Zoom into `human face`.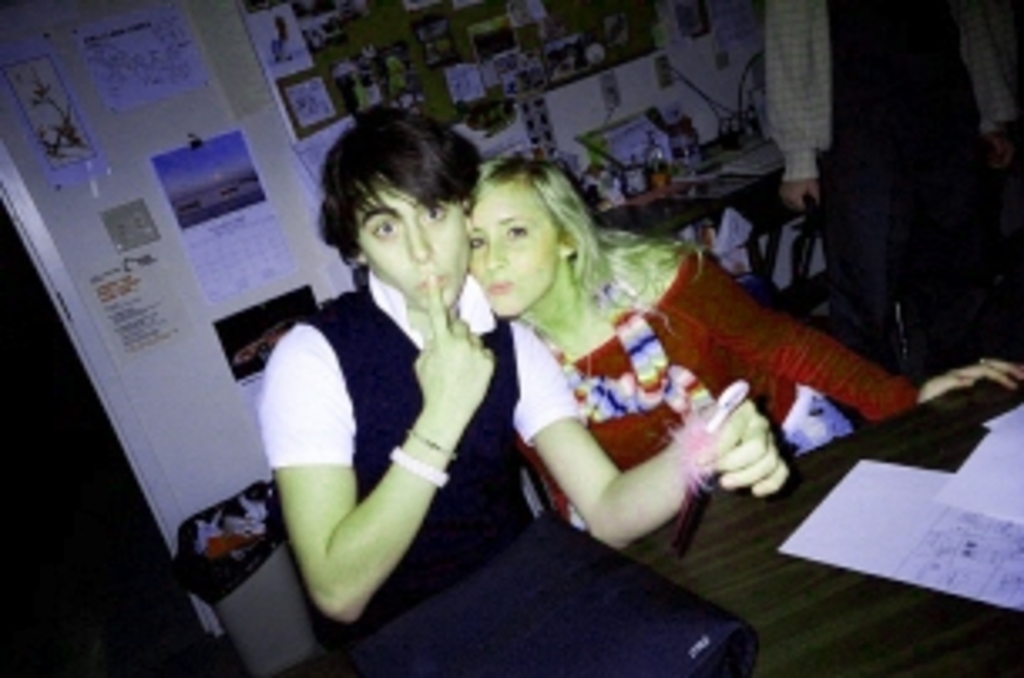
Zoom target: crop(473, 185, 557, 316).
